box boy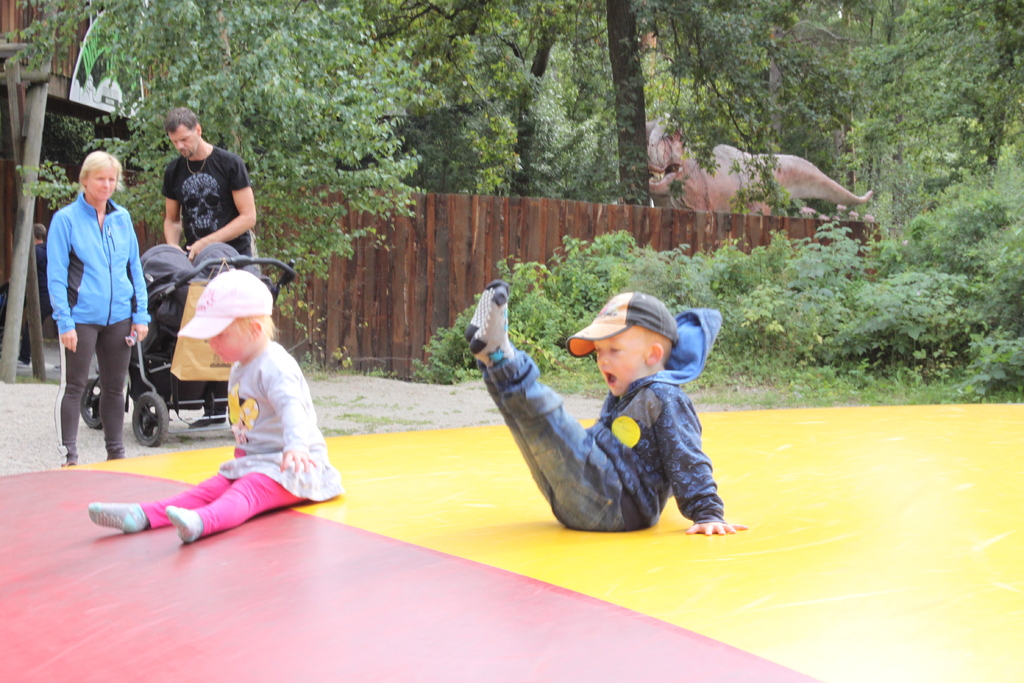
region(448, 270, 756, 545)
